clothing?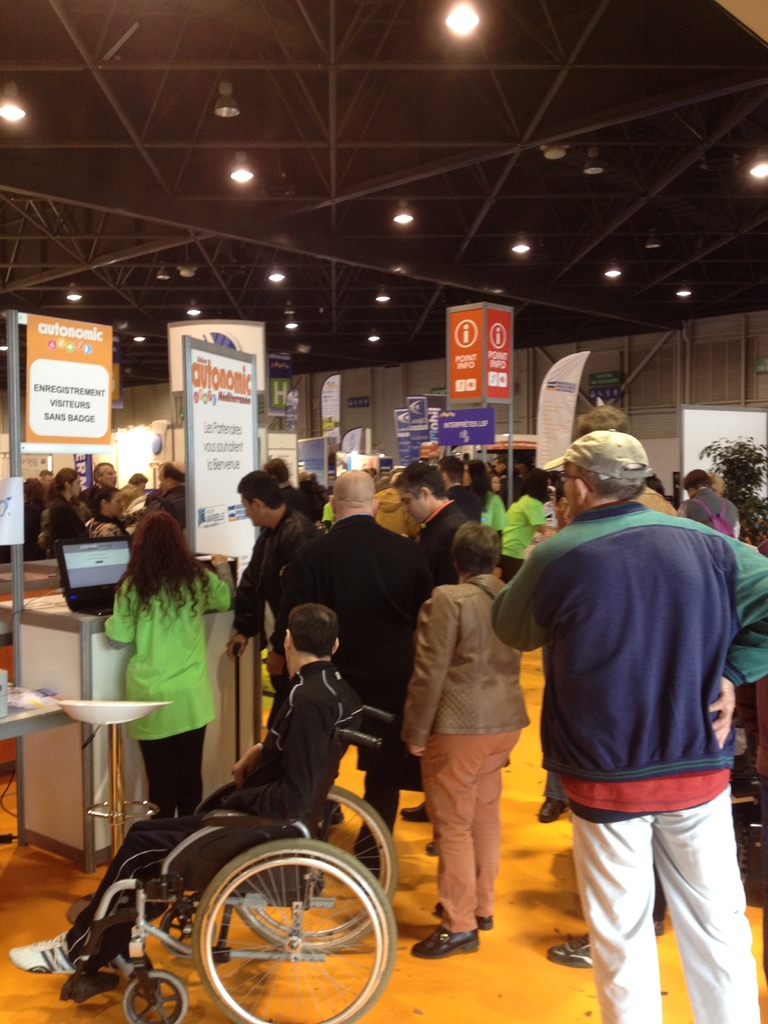
472 484 508 536
